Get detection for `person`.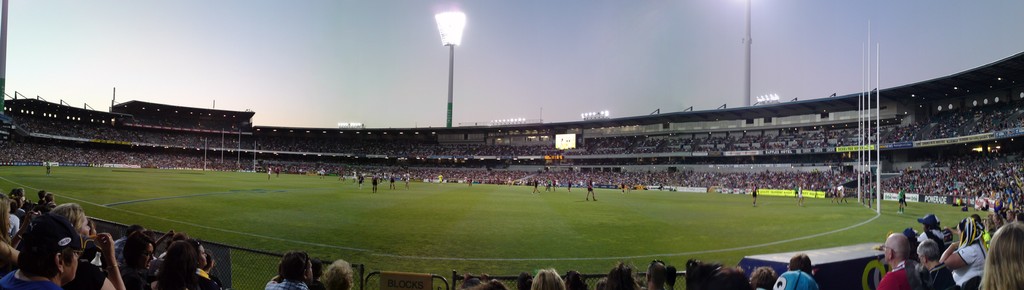
Detection: select_region(57, 201, 121, 289).
